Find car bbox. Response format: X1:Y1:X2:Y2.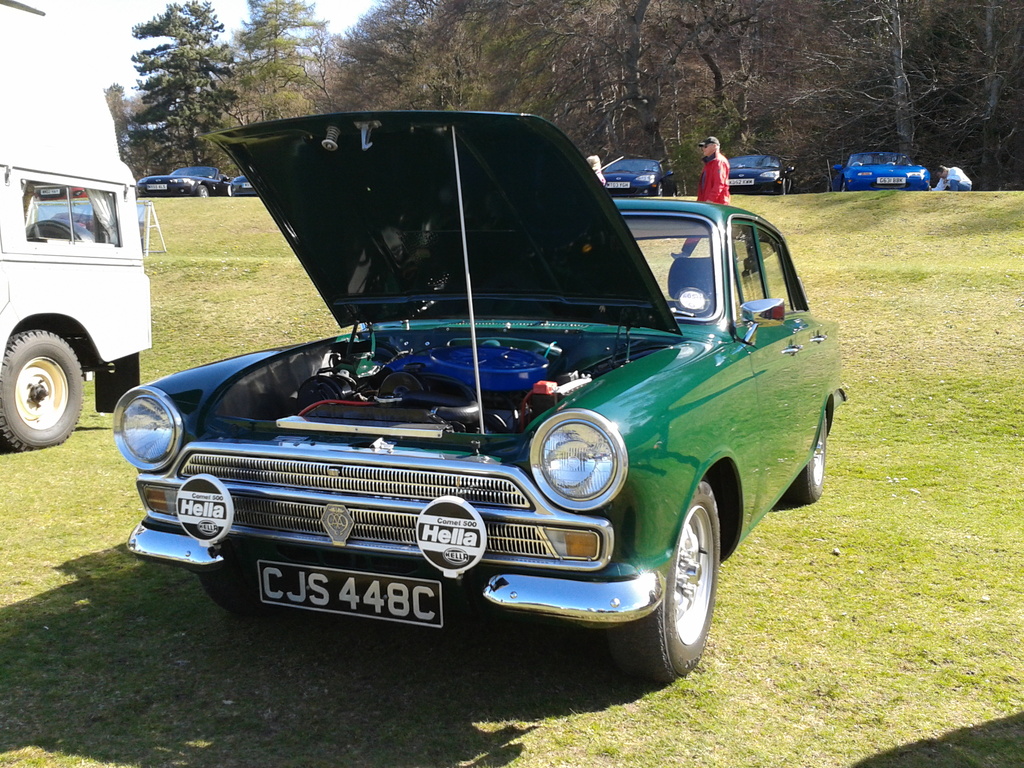
227:173:260:199.
